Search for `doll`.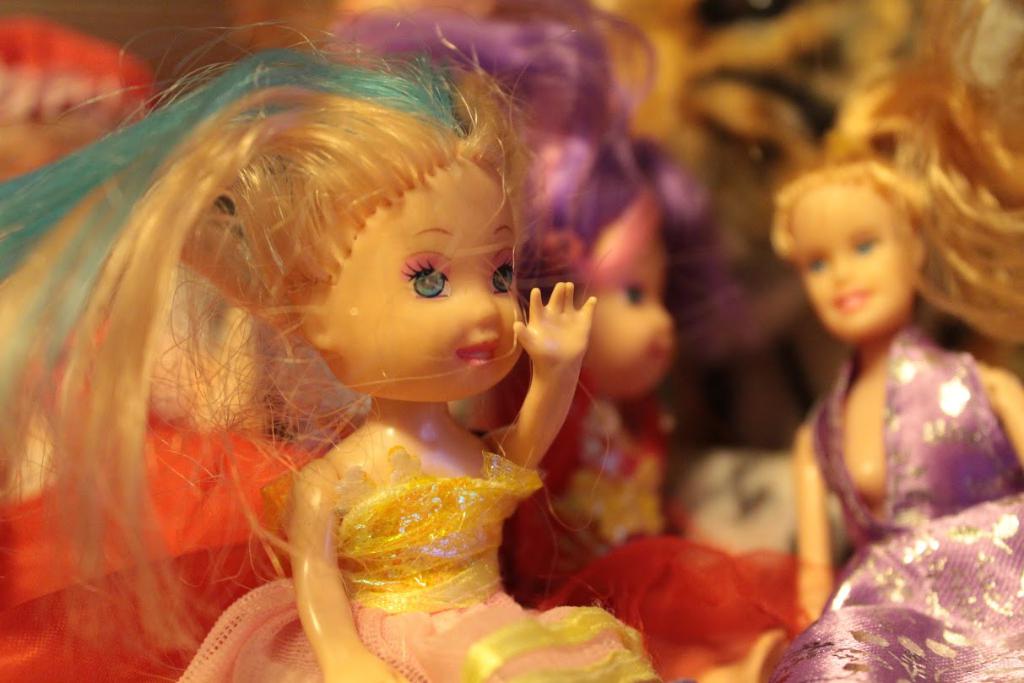
Found at bbox(3, 19, 809, 682).
